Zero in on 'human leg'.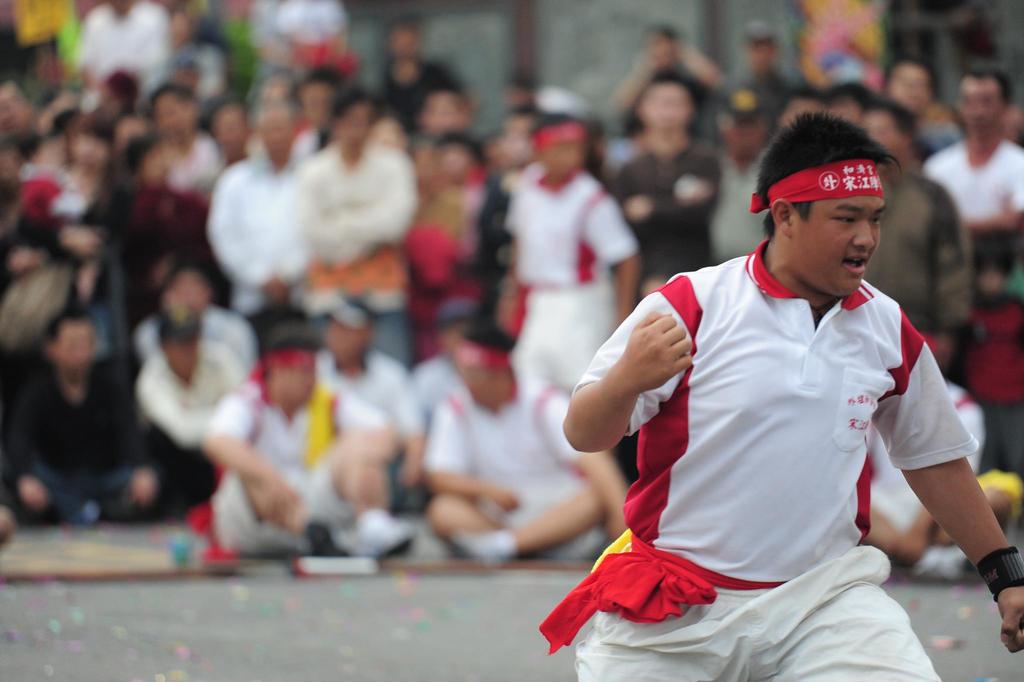
Zeroed in: box=[573, 607, 742, 681].
